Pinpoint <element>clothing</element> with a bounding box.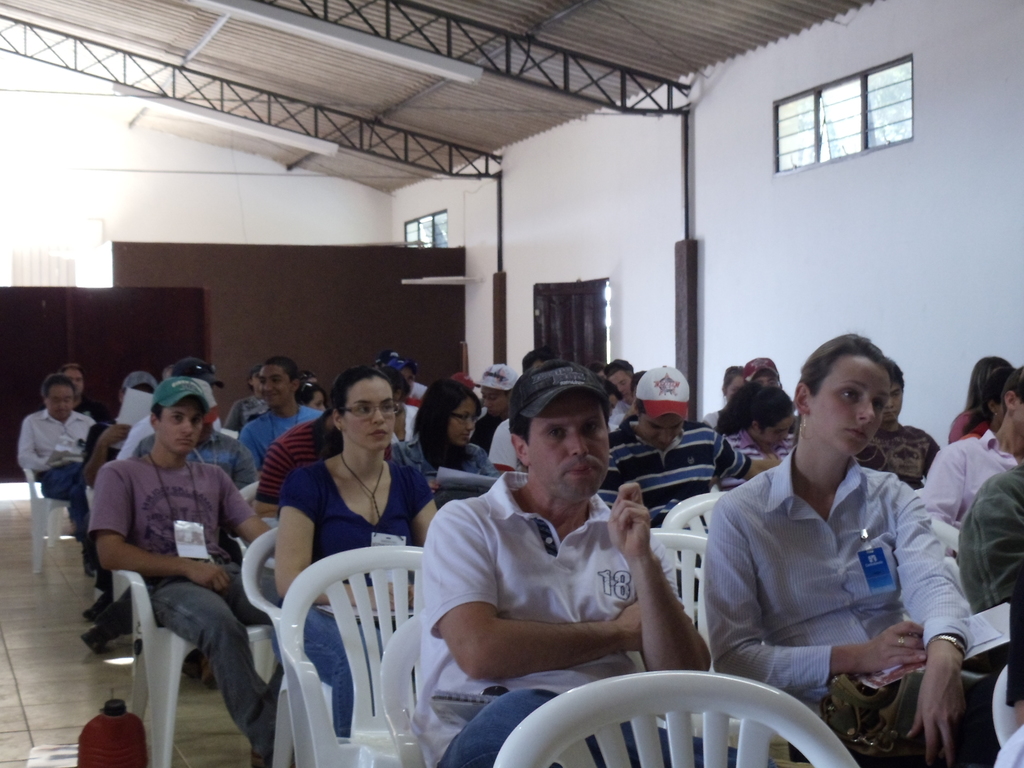
(x1=698, y1=410, x2=933, y2=720).
